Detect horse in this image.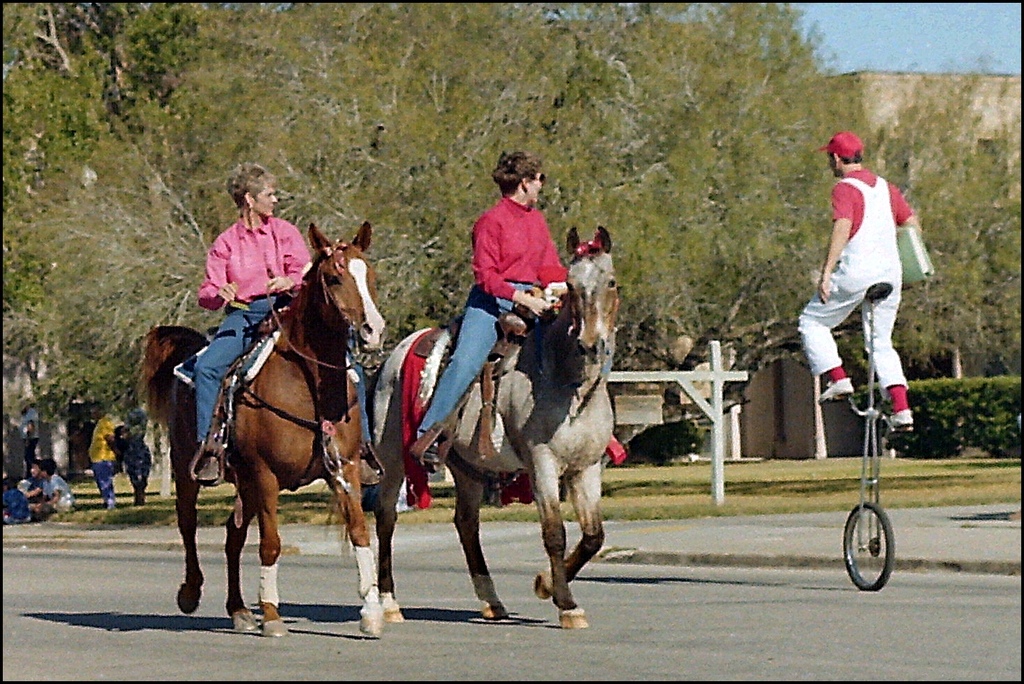
Detection: <box>368,222,621,631</box>.
